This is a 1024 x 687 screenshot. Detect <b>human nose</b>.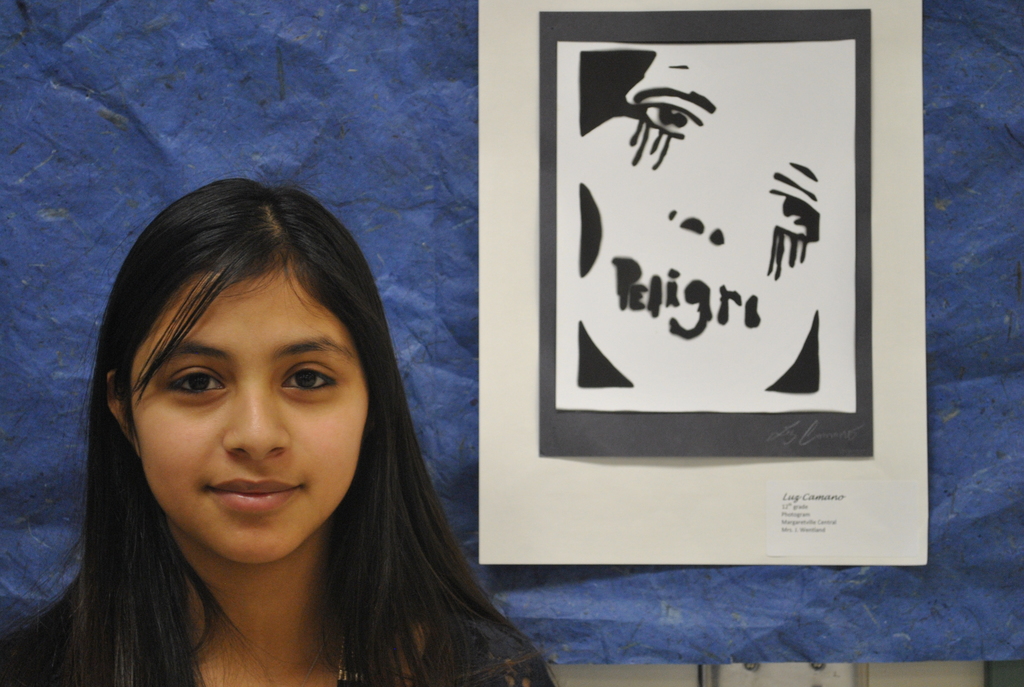
select_region(224, 374, 292, 461).
